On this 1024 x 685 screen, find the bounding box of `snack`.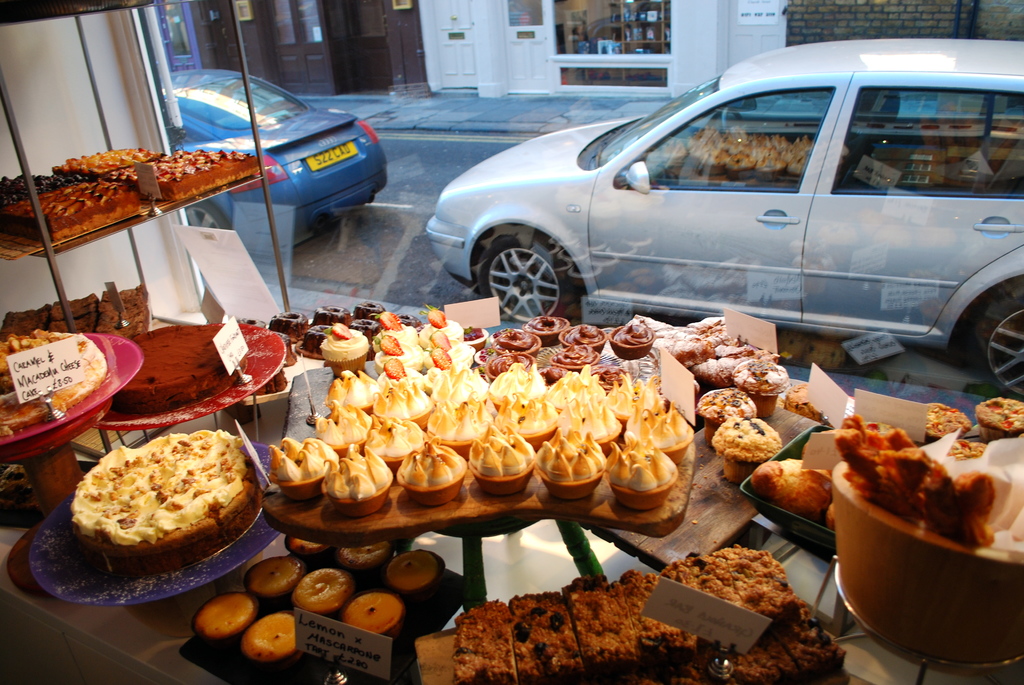
Bounding box: x1=0 y1=181 x2=141 y2=246.
